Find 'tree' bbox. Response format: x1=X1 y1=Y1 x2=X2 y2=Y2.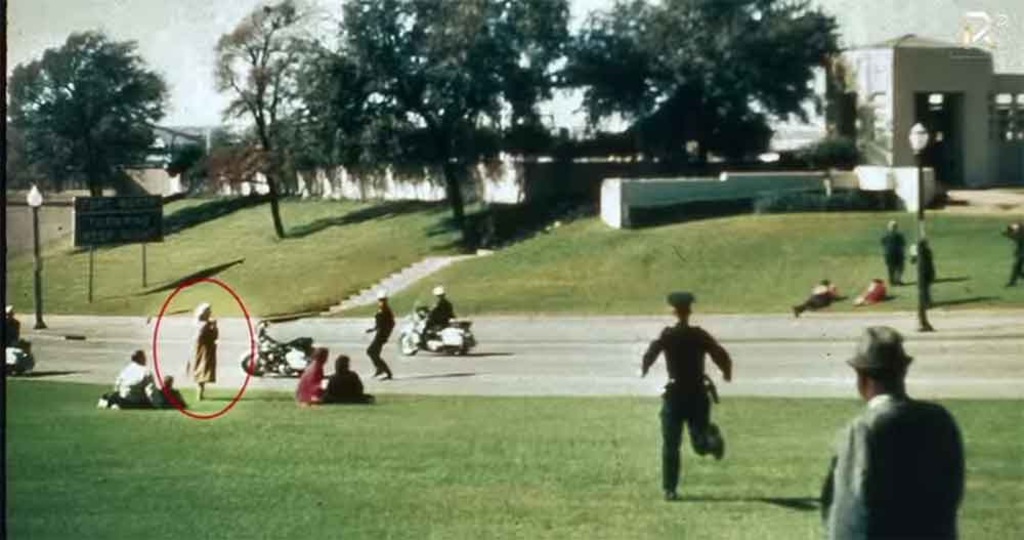
x1=221 y1=0 x2=330 y2=243.
